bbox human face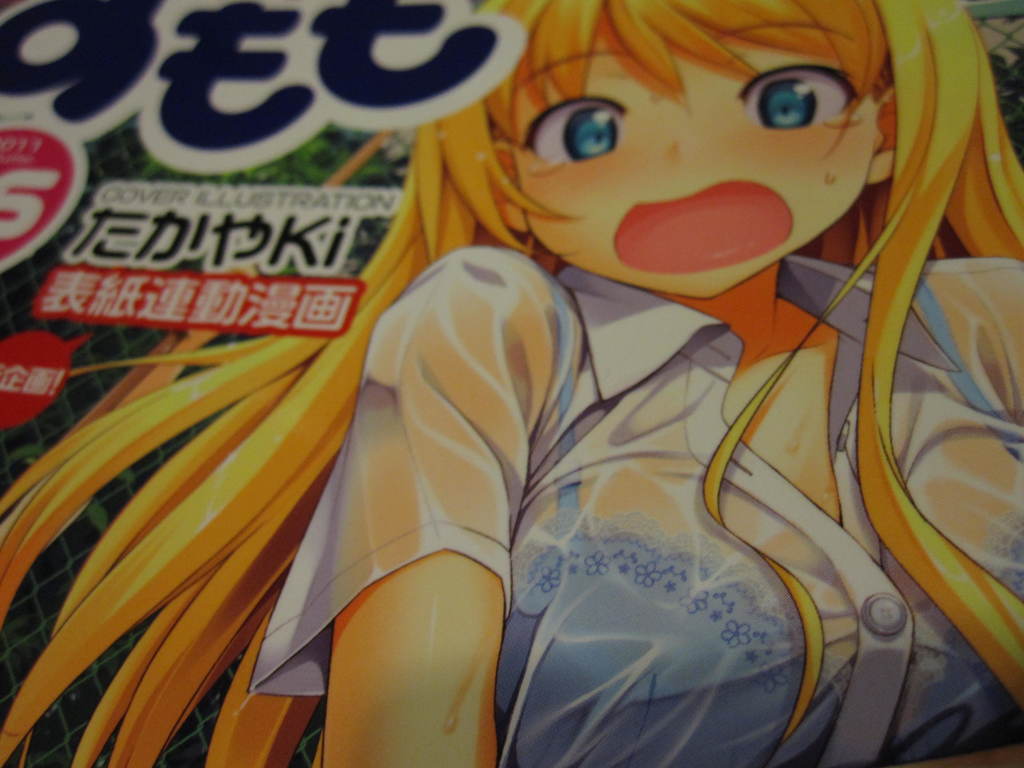
select_region(521, 44, 895, 289)
